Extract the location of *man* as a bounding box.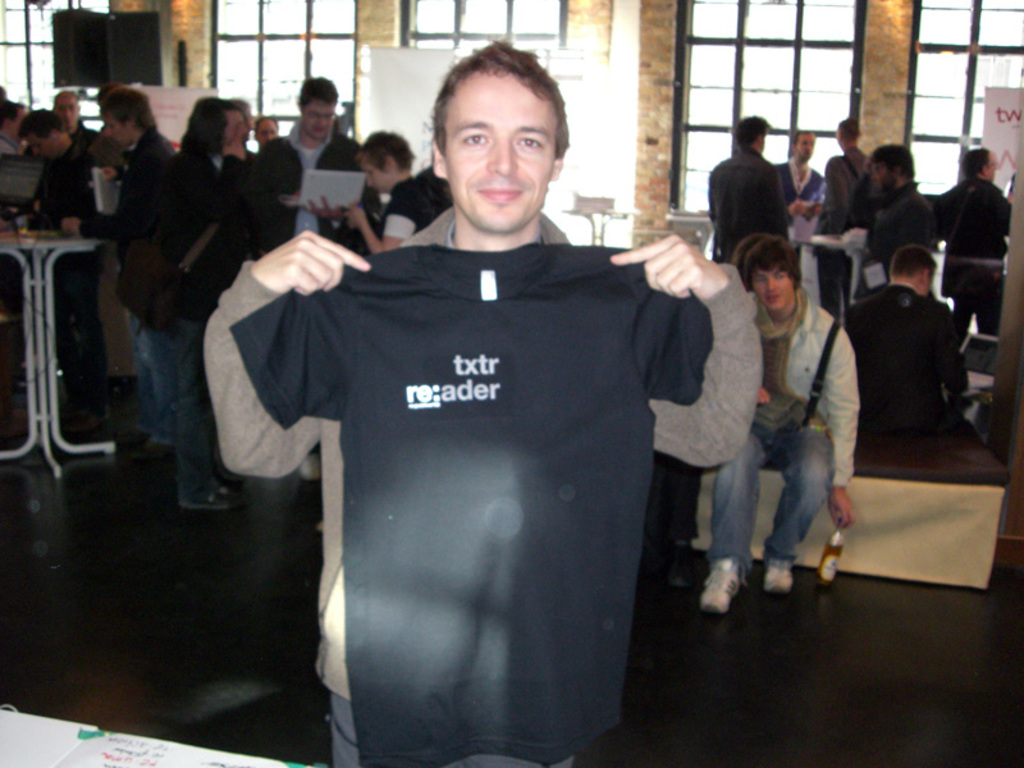
(x1=186, y1=64, x2=783, y2=751).
